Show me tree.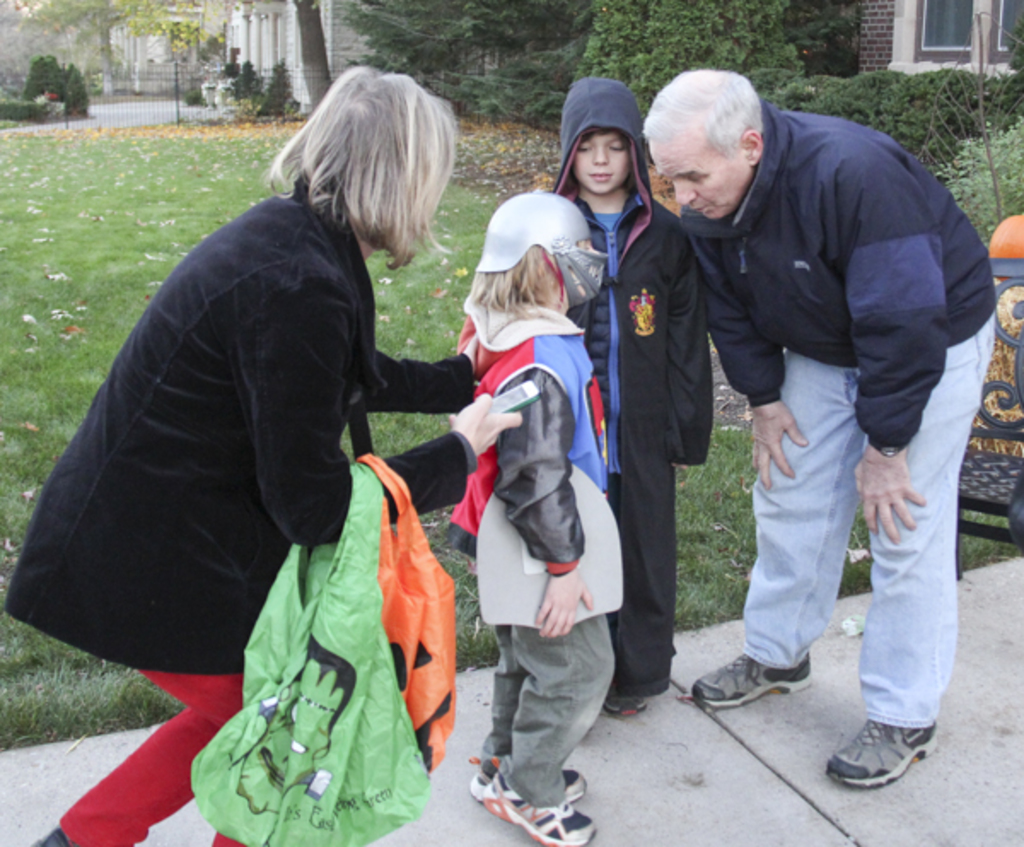
tree is here: <region>283, 0, 335, 111</region>.
